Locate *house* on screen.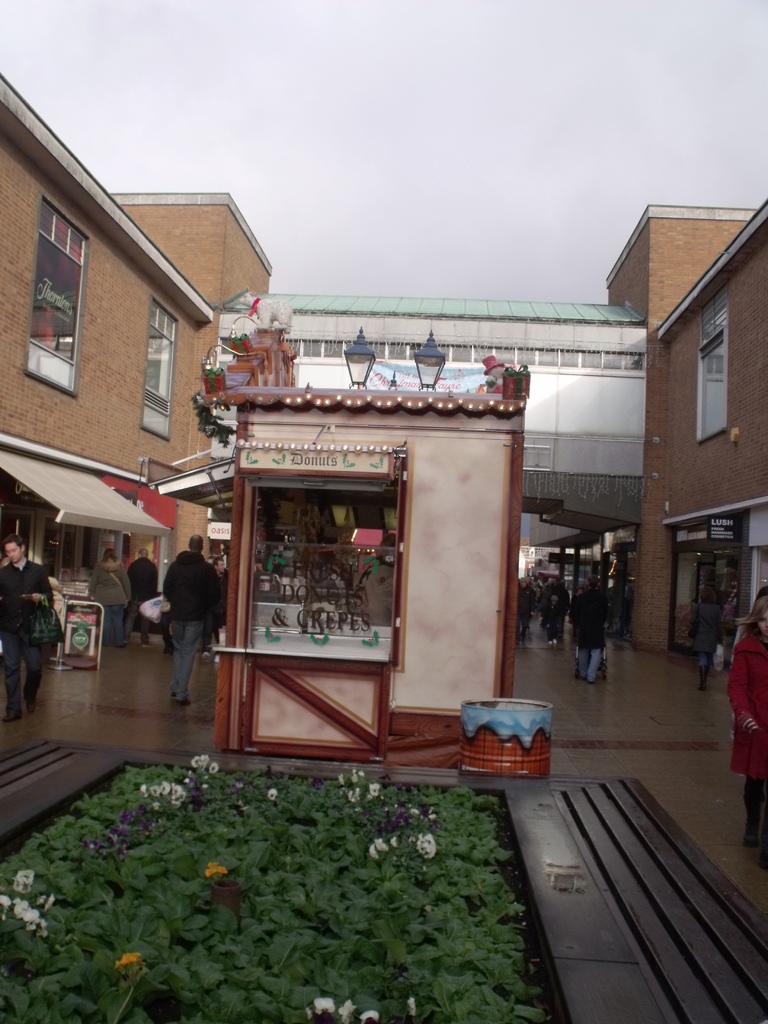
On screen at box=[0, 66, 278, 843].
